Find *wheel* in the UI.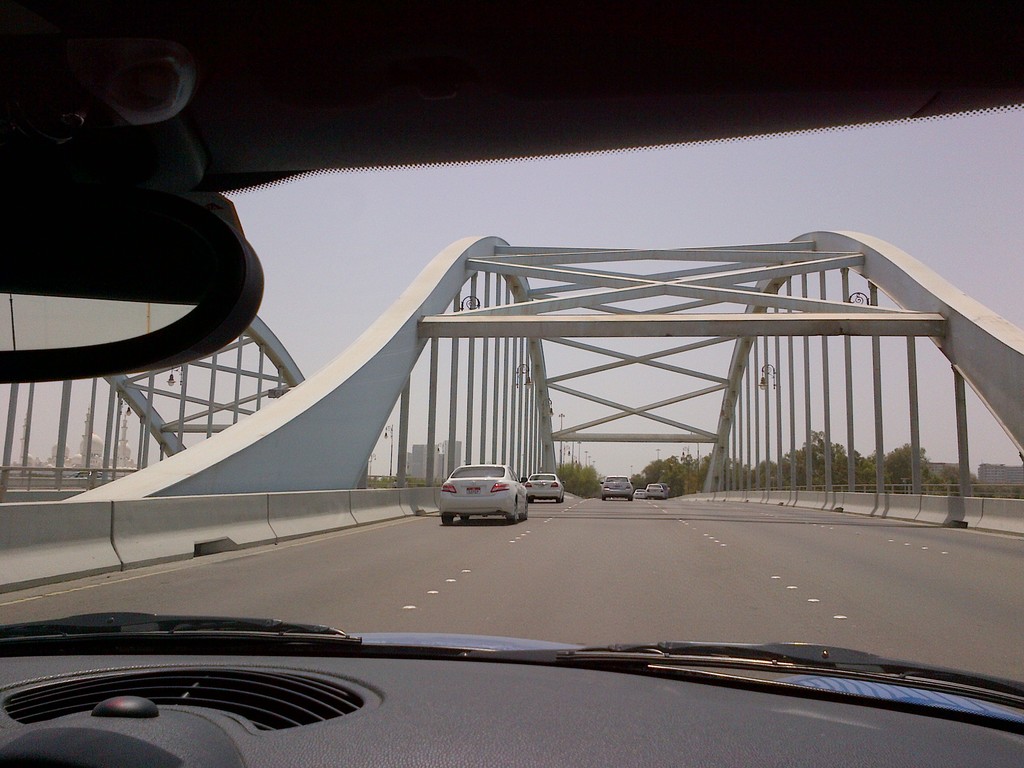
UI element at x1=506 y1=499 x2=518 y2=524.
